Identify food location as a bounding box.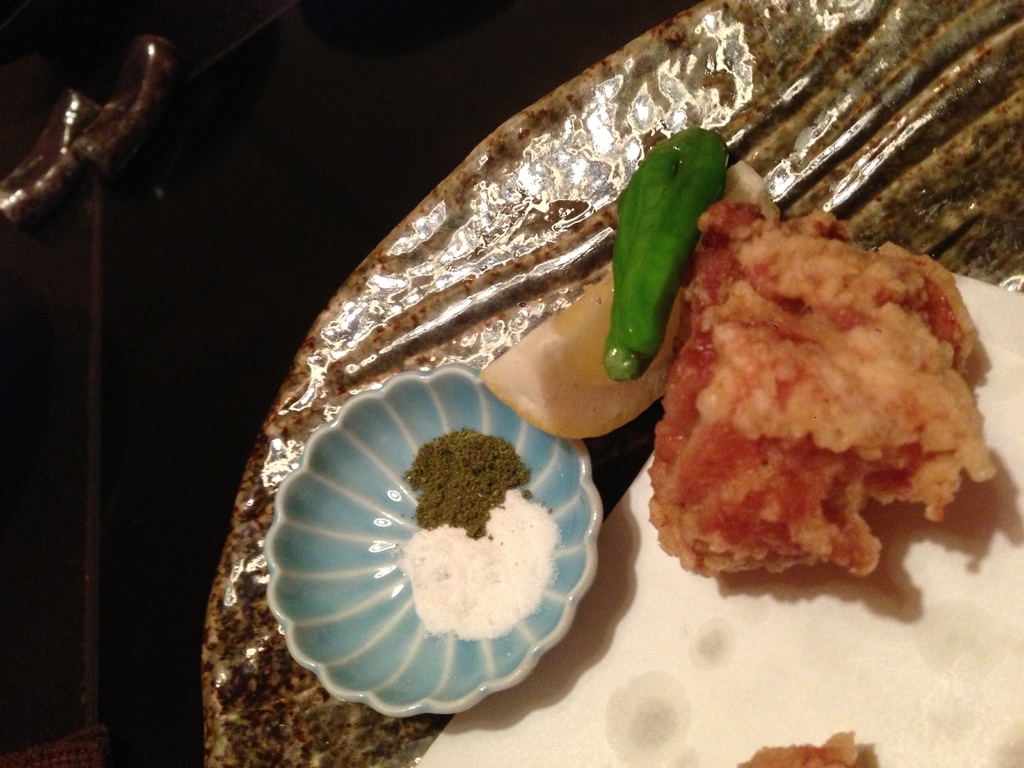
bbox=[640, 178, 987, 586].
